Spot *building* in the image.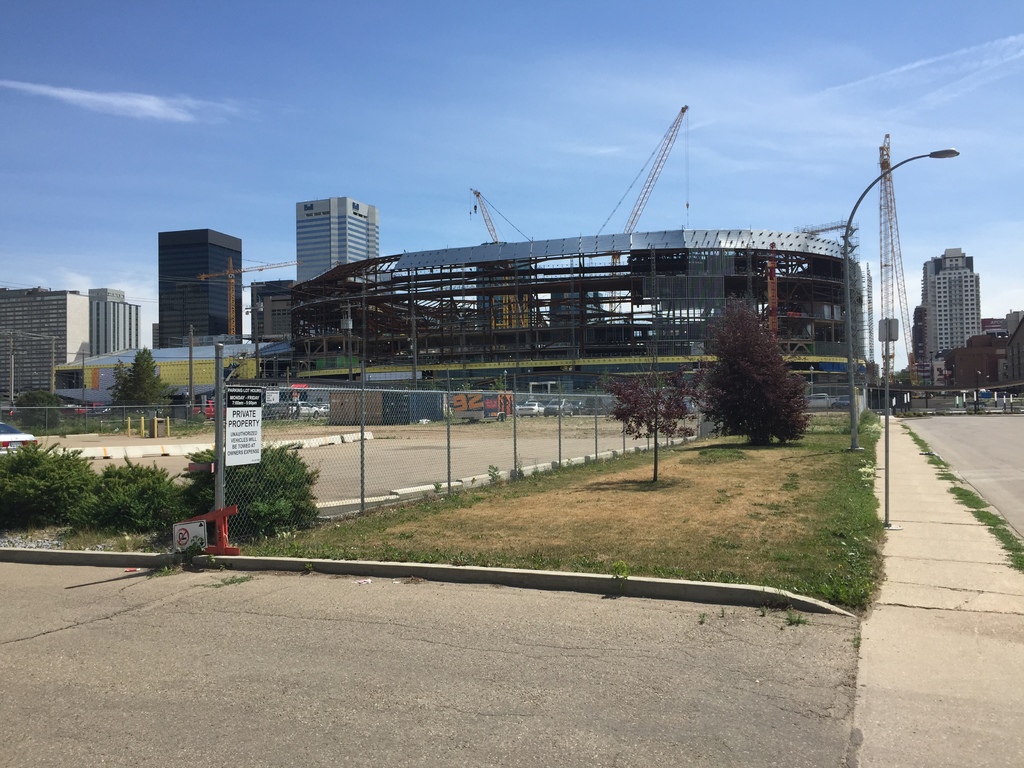
*building* found at <region>922, 244, 976, 362</region>.
